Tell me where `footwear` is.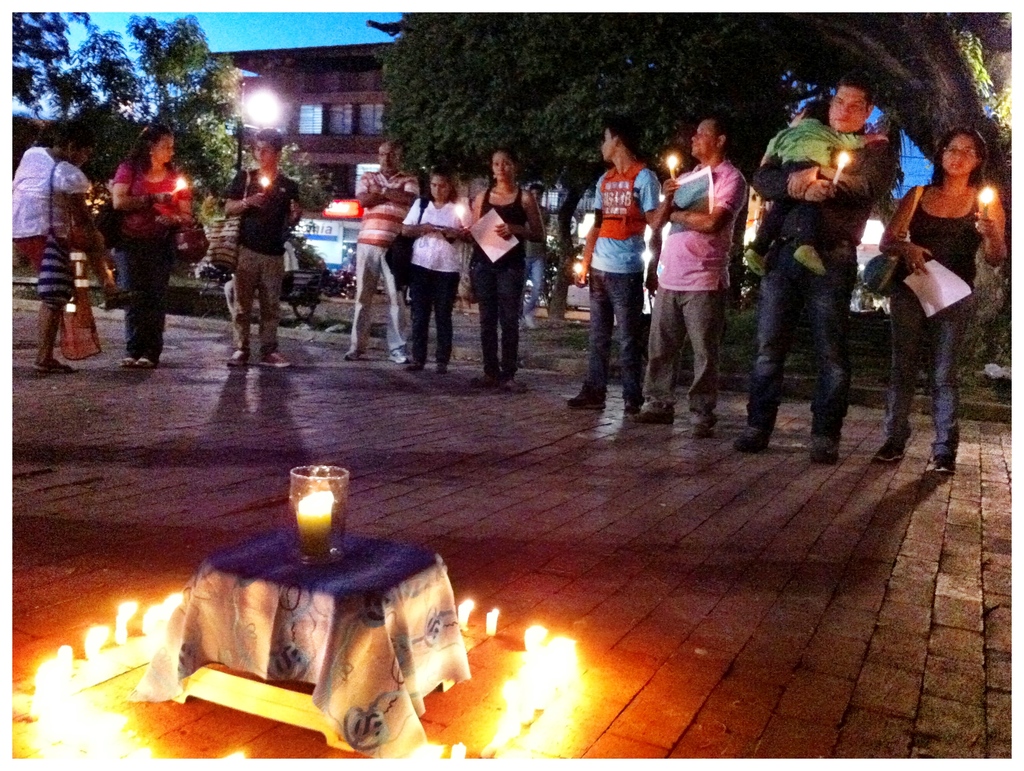
`footwear` is at bbox=[739, 412, 771, 450].
